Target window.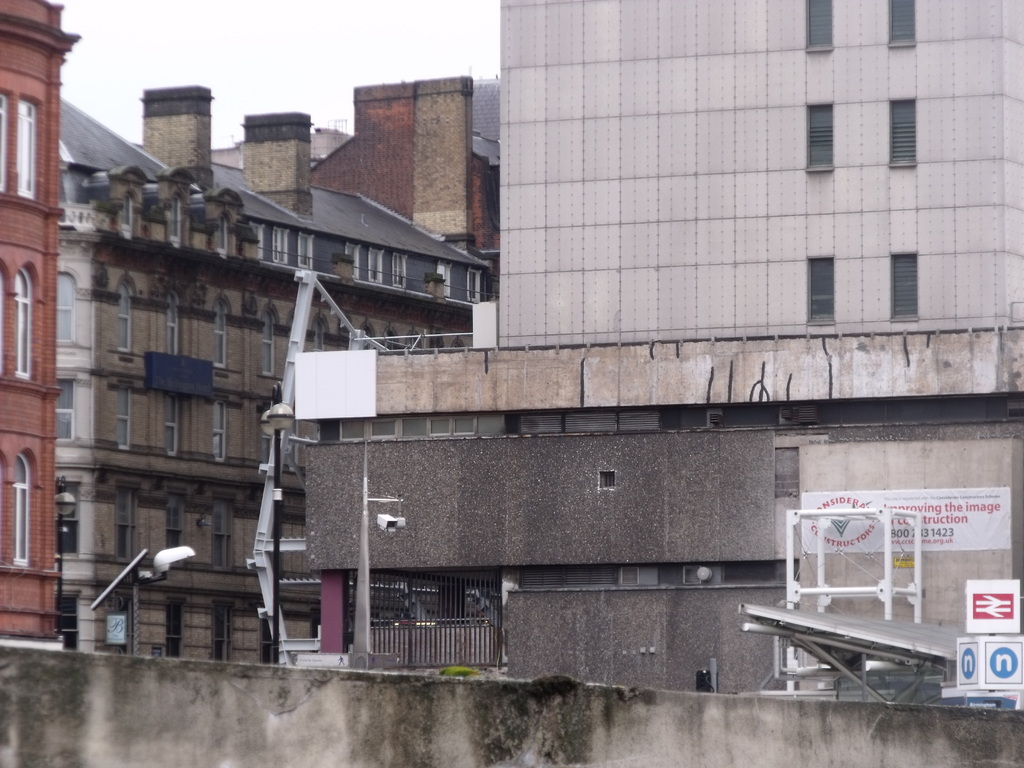
Target region: (12,451,31,566).
